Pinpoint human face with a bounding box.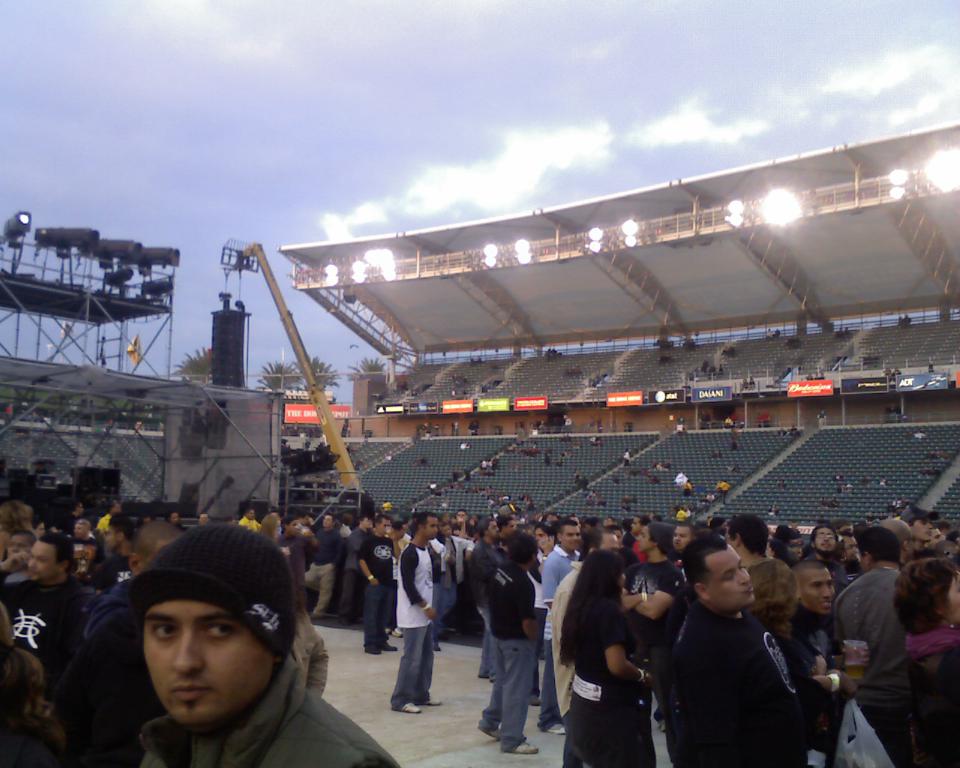
<box>536,529,550,547</box>.
